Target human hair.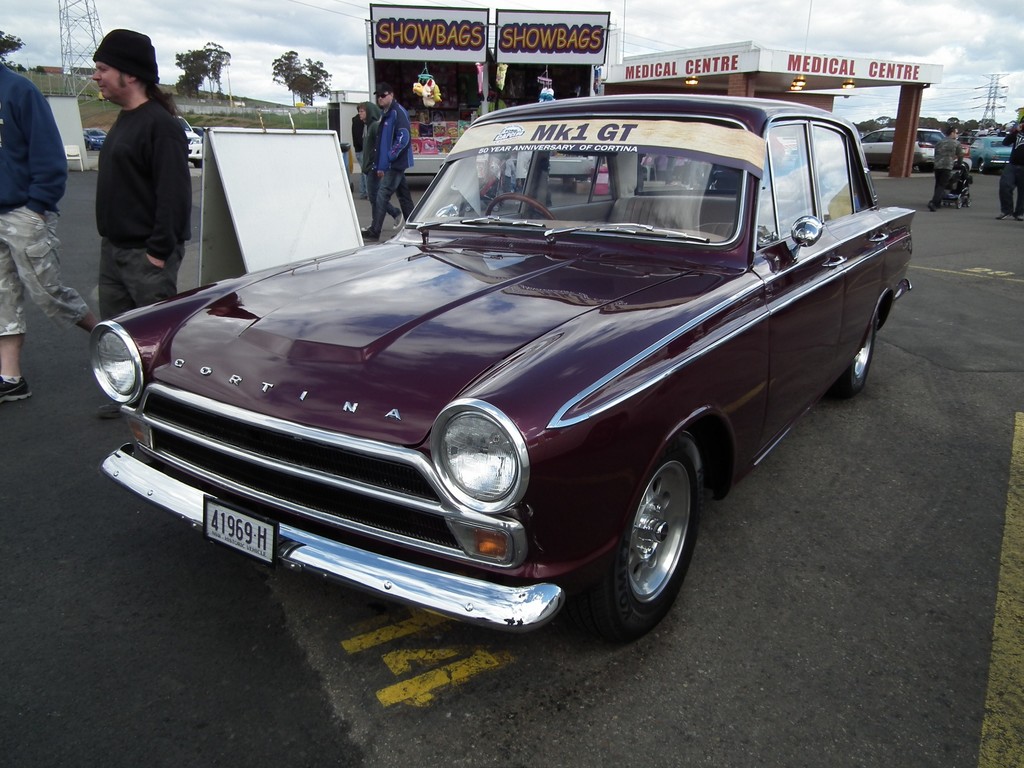
Target region: (left=142, top=81, right=180, bottom=117).
